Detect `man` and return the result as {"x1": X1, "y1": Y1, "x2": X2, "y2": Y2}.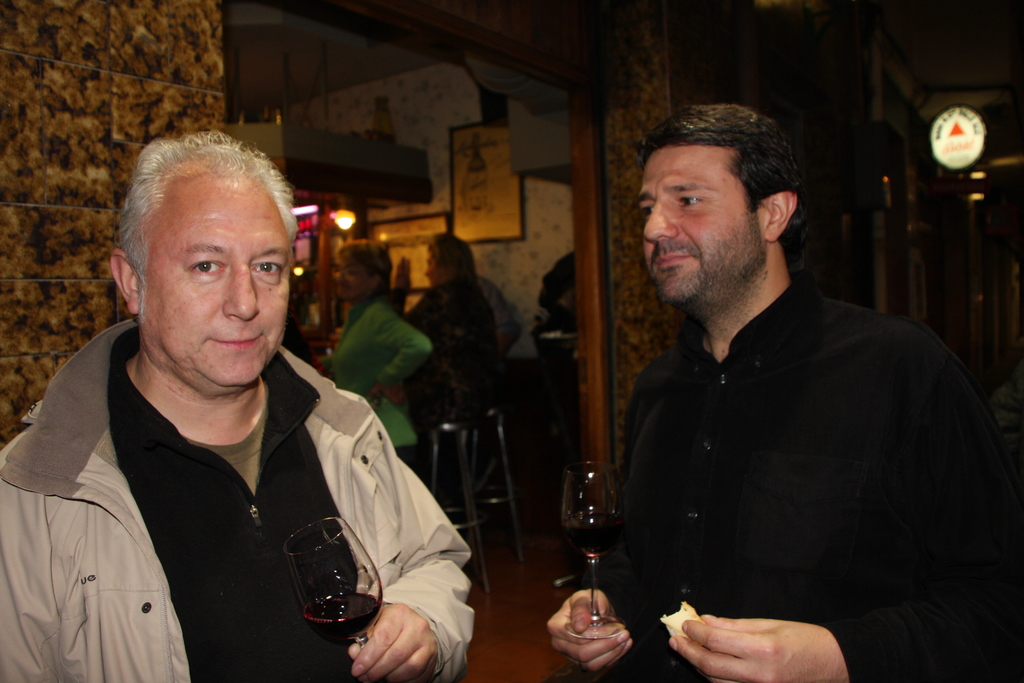
{"x1": 588, "y1": 95, "x2": 999, "y2": 668}.
